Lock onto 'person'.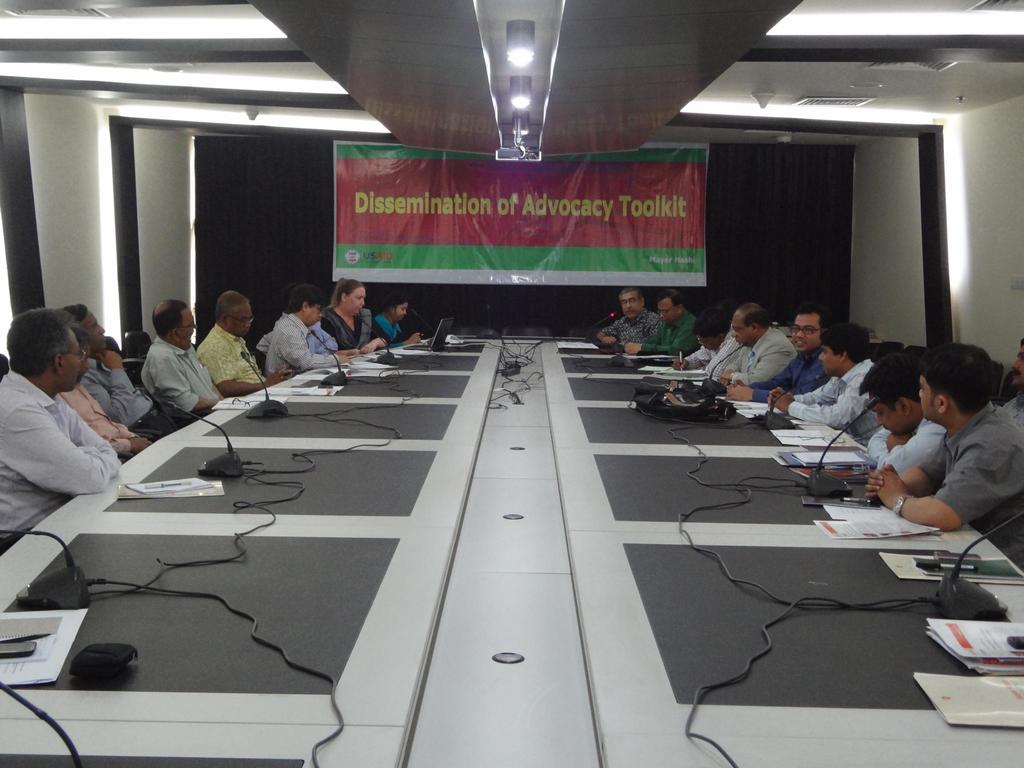
Locked: <region>715, 300, 796, 384</region>.
